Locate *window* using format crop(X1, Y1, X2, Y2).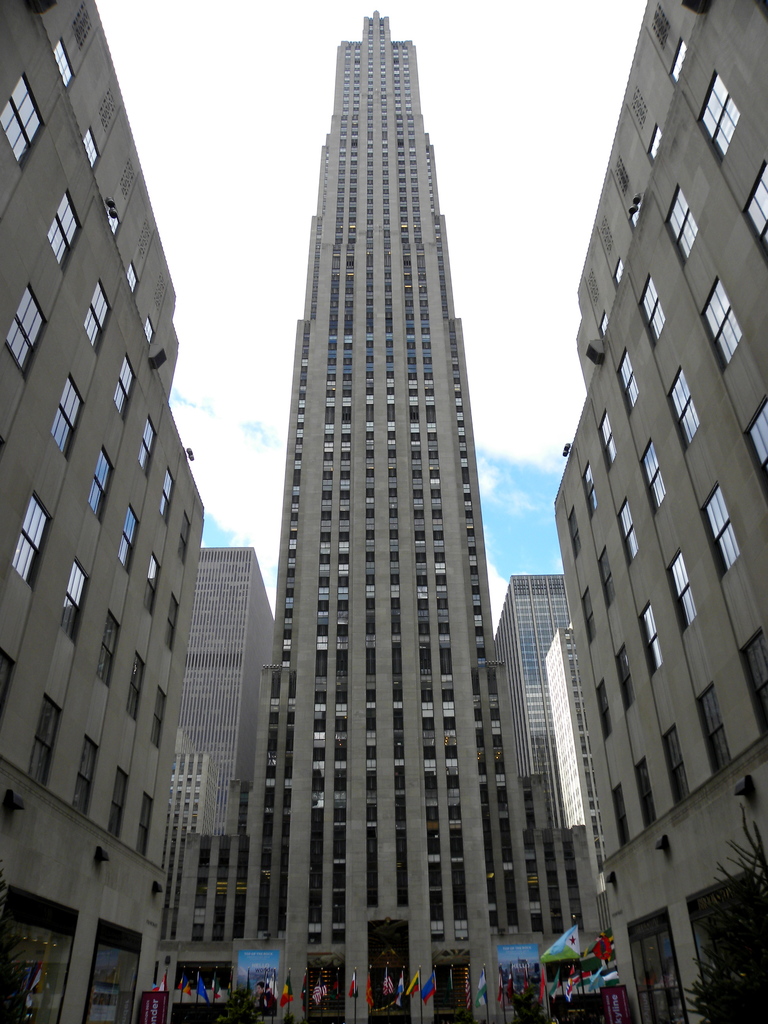
crop(698, 273, 743, 373).
